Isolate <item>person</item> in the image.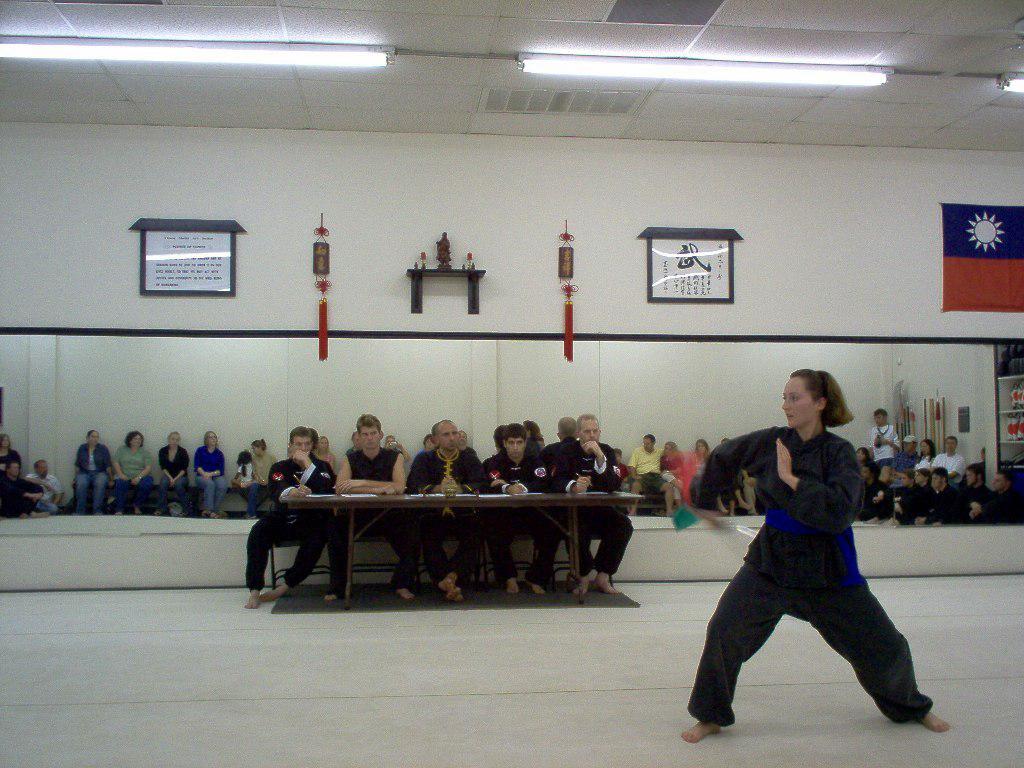
Isolated region: box(329, 419, 399, 598).
